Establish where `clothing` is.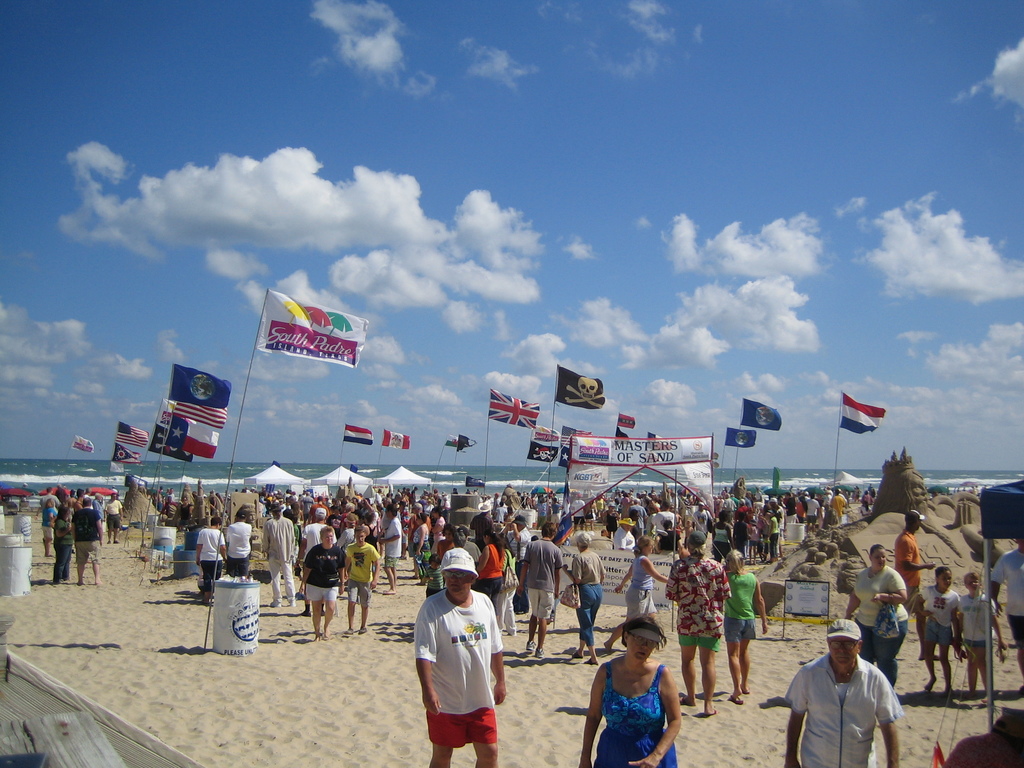
Established at locate(509, 527, 526, 613).
